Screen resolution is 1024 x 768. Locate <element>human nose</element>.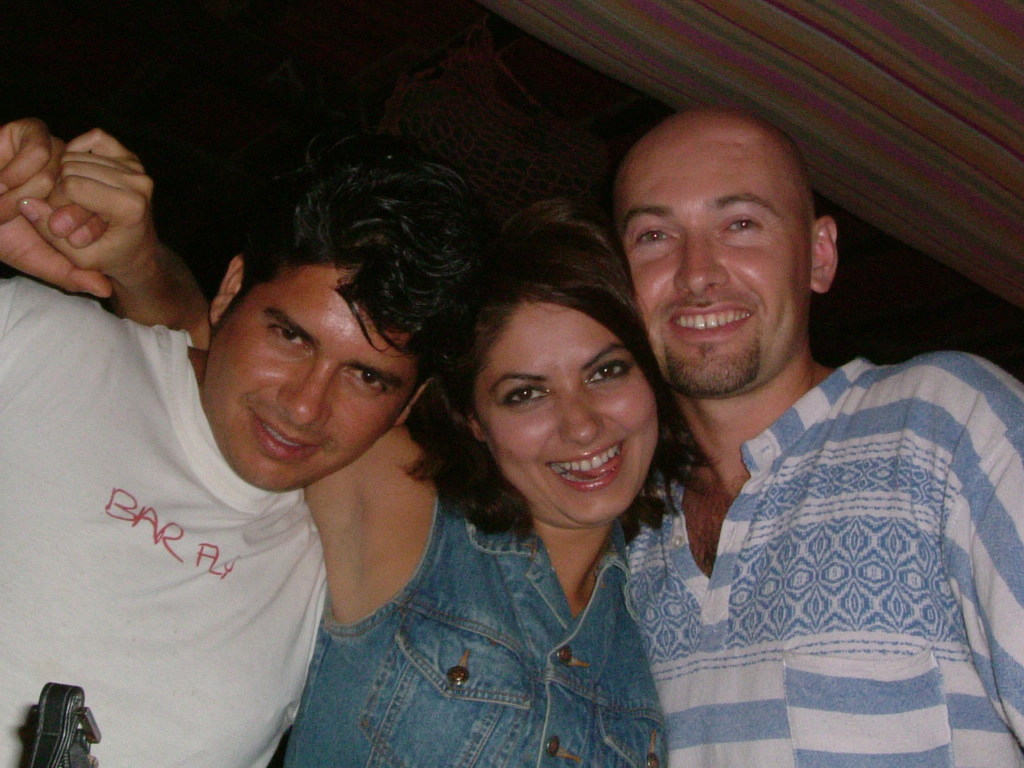
<box>673,229,732,296</box>.
